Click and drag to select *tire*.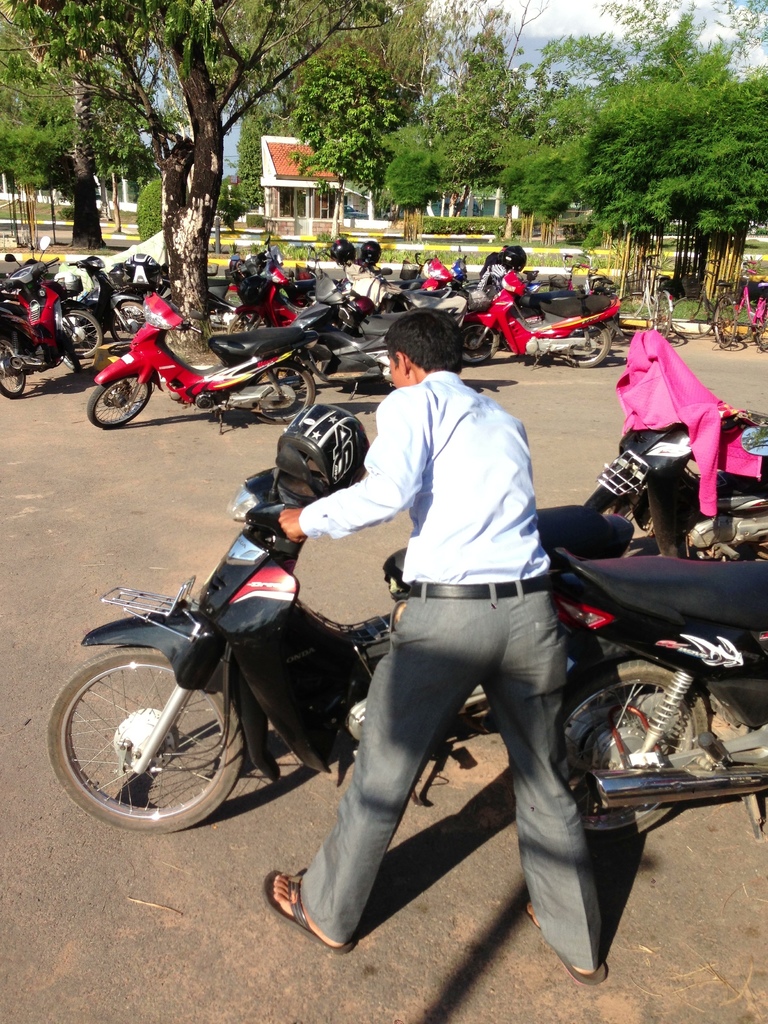
Selection: detection(454, 321, 501, 365).
